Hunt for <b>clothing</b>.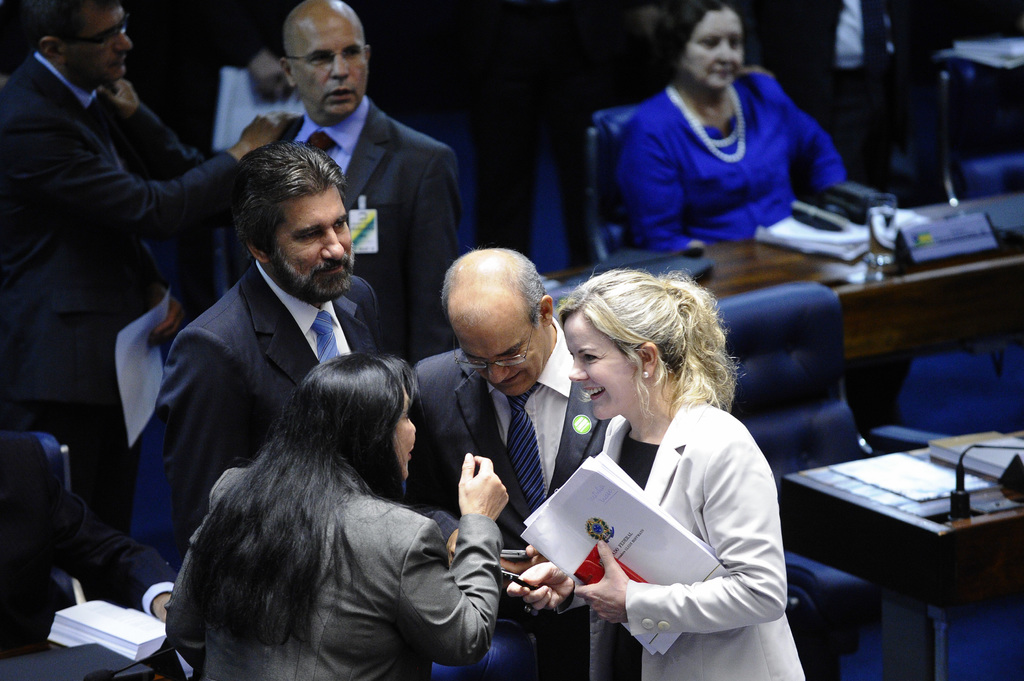
Hunted down at BBox(158, 455, 506, 680).
